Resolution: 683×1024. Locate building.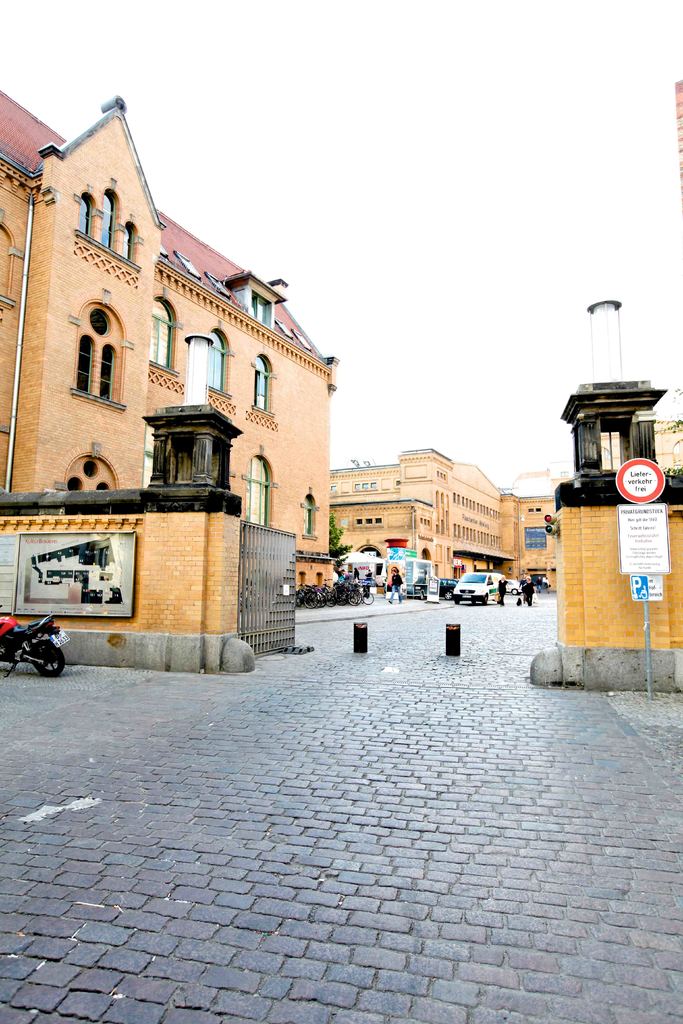
x1=540 y1=372 x2=682 y2=692.
